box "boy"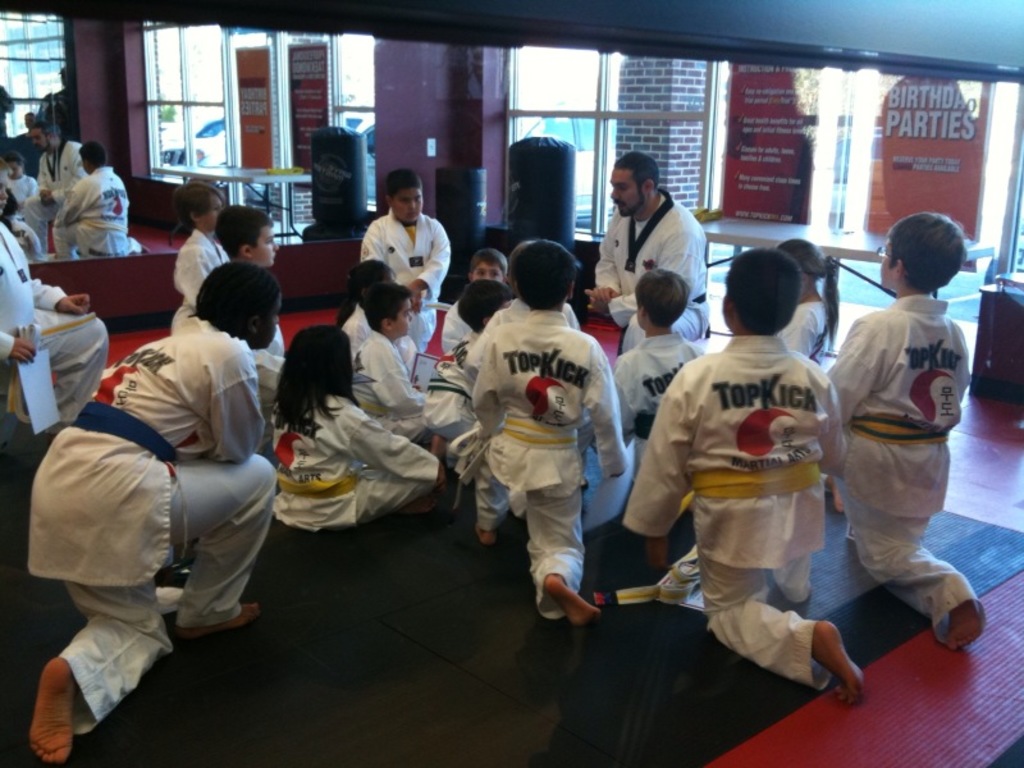
(436, 241, 511, 352)
